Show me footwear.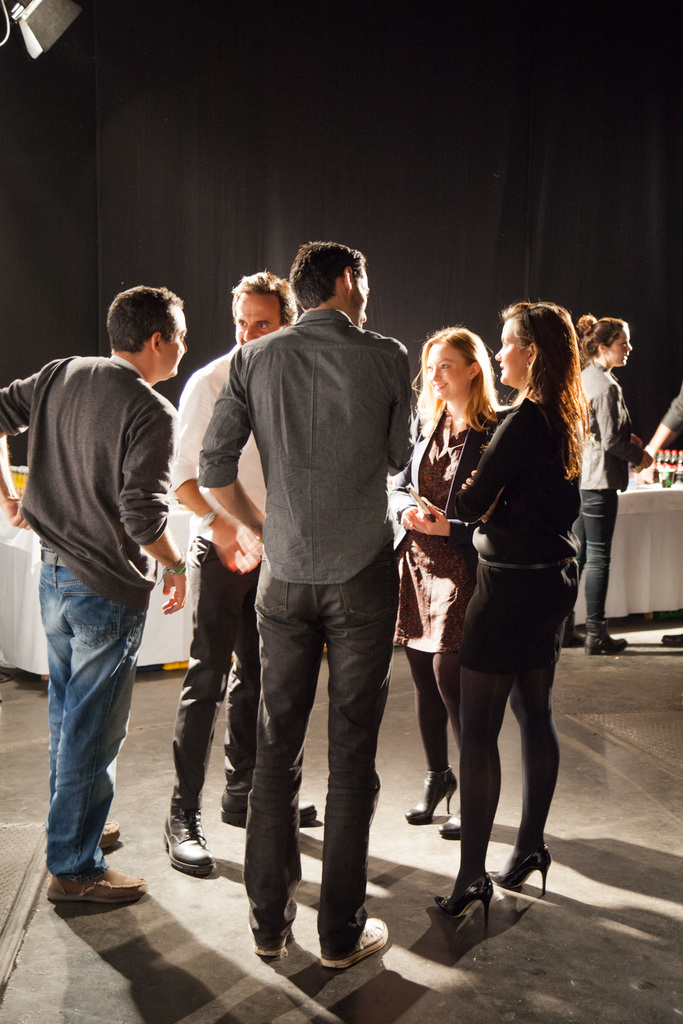
footwear is here: bbox=[318, 910, 396, 972].
